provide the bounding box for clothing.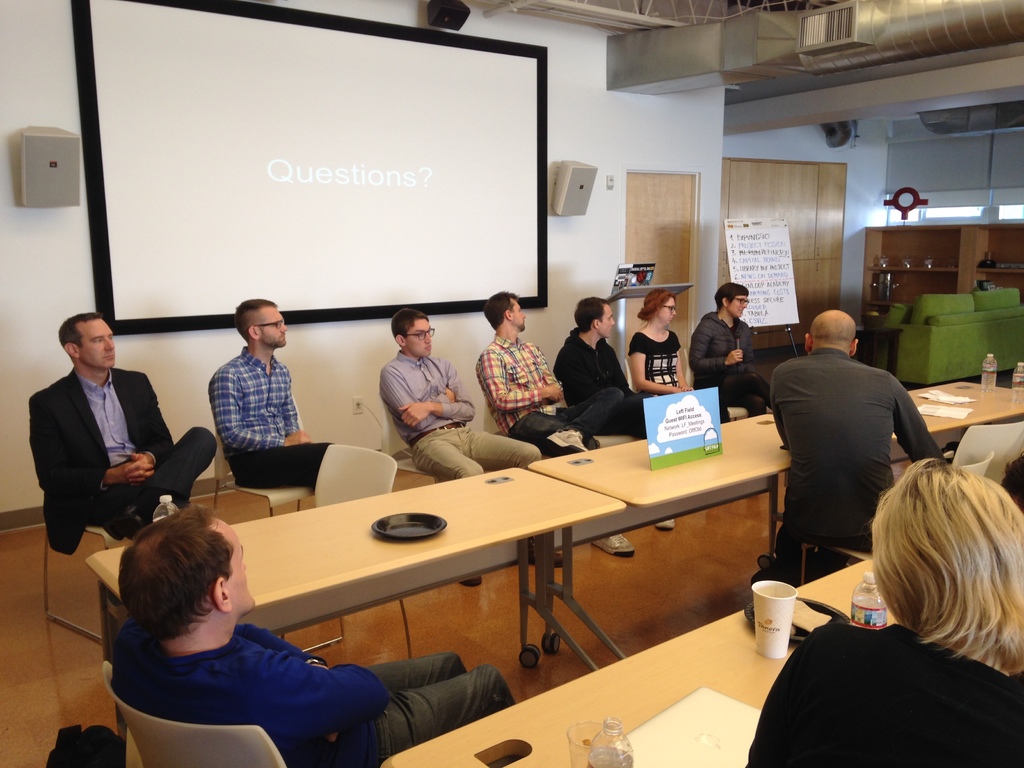
box=[117, 617, 516, 767].
